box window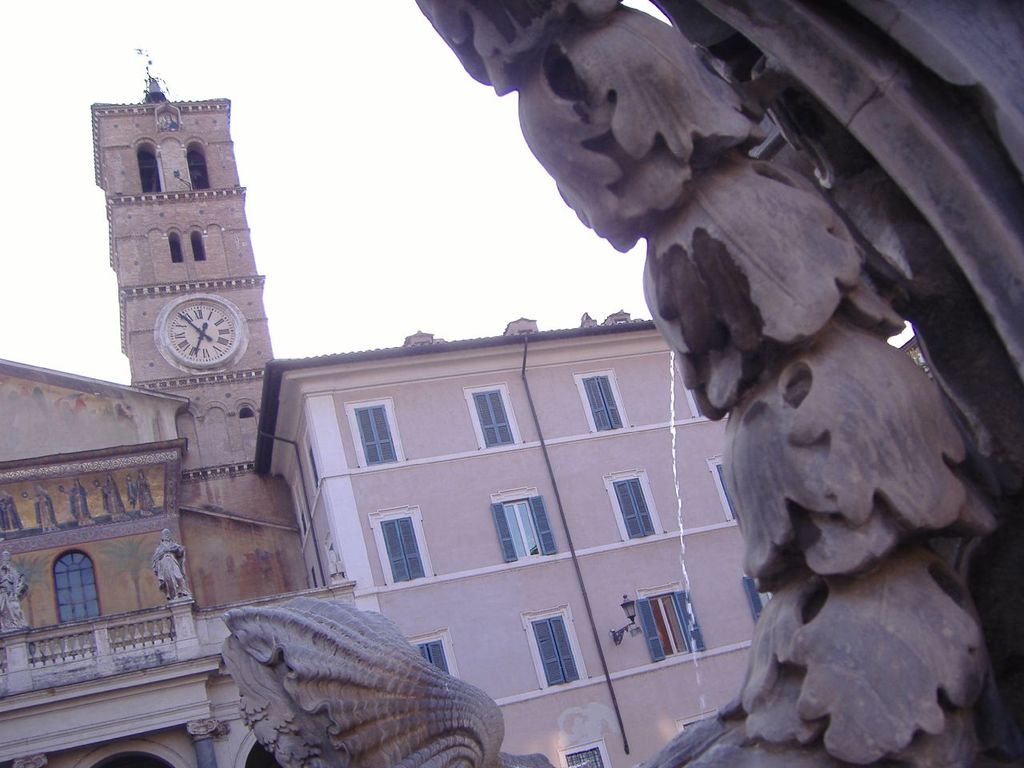
Rect(569, 367, 630, 434)
